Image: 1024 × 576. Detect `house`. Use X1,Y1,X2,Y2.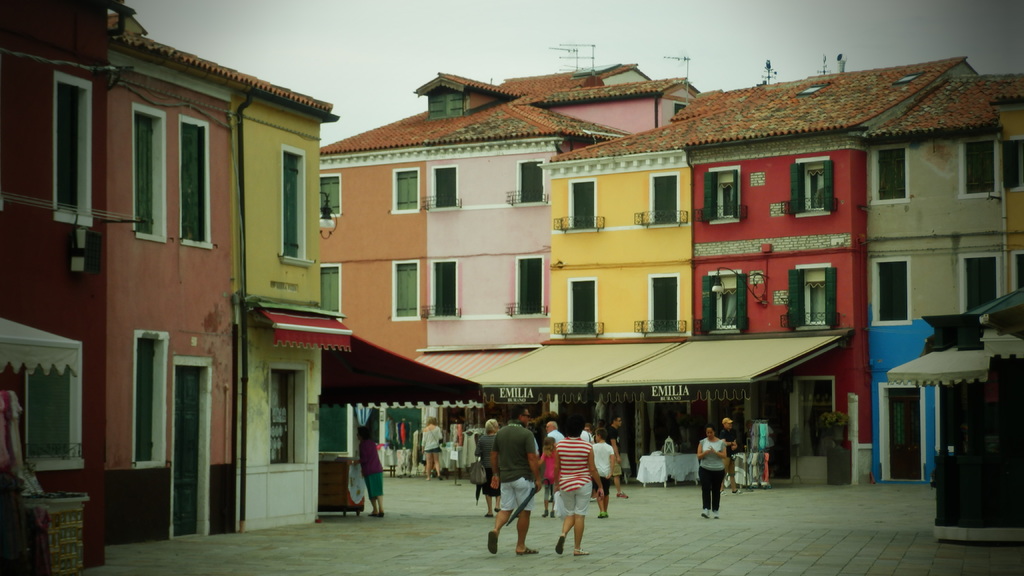
240,90,324,522.
